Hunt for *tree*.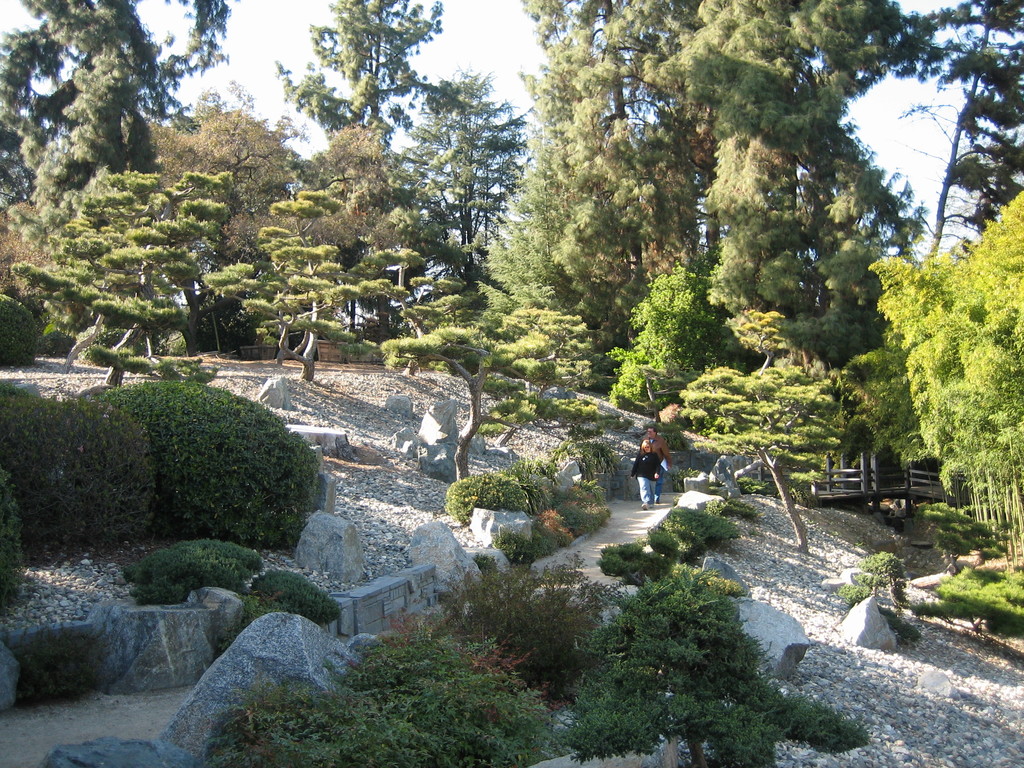
Hunted down at 503,0,716,348.
